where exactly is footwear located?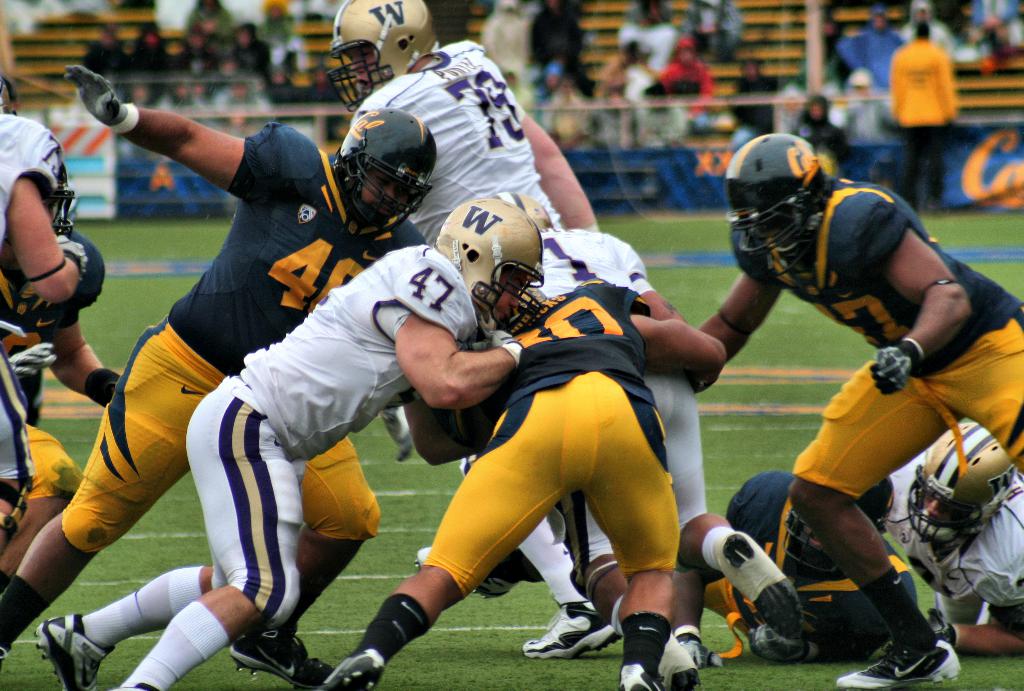
Its bounding box is BBox(230, 631, 330, 685).
